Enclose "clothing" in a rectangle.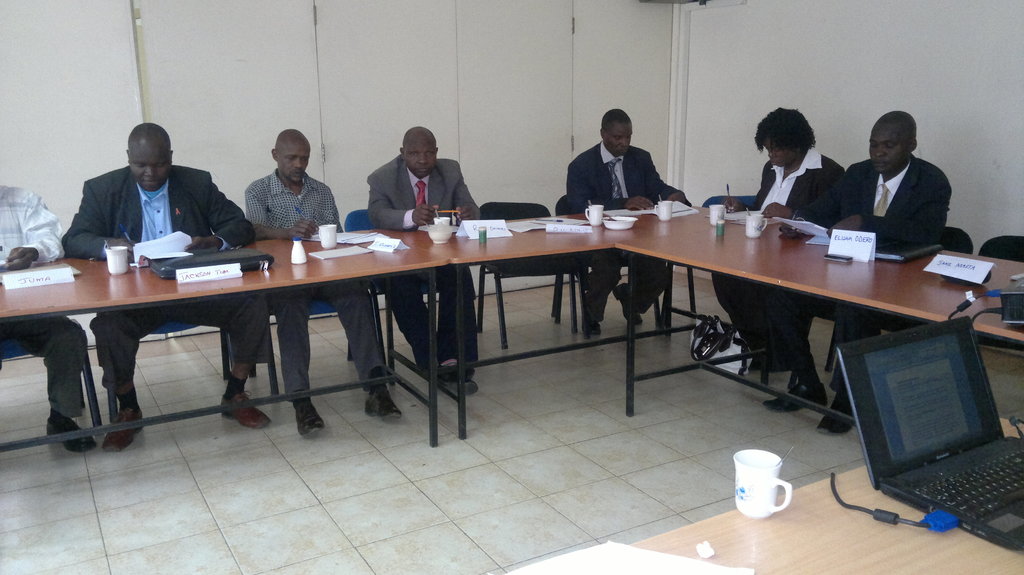
<box>565,138,676,322</box>.
